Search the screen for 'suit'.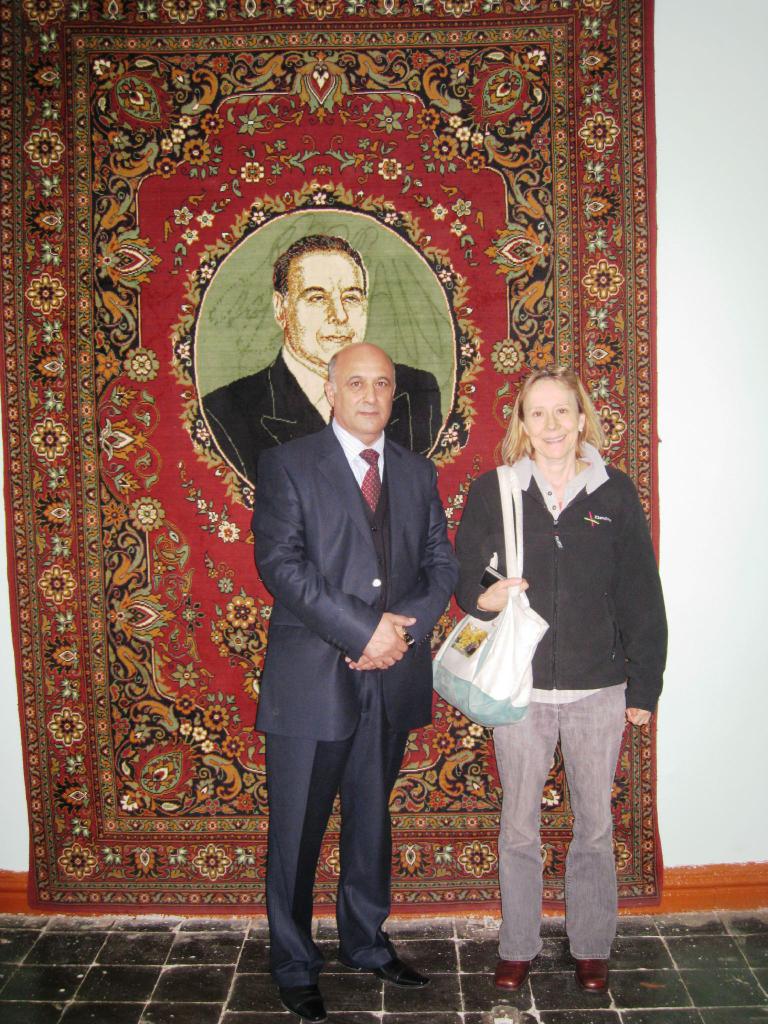
Found at locate(227, 344, 440, 990).
